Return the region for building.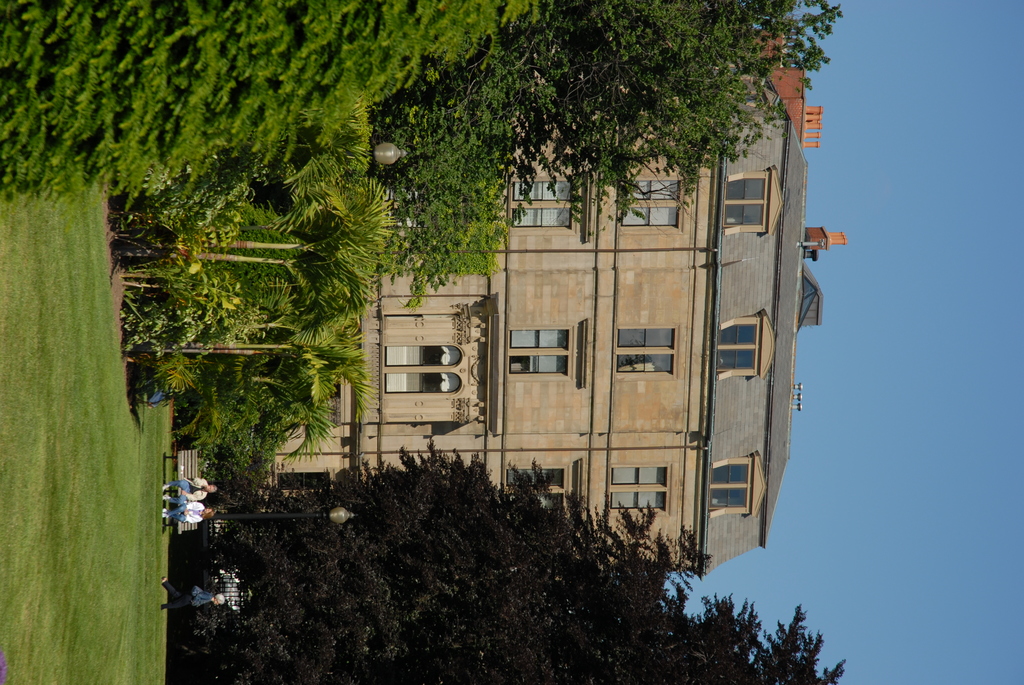
box(757, 31, 840, 255).
